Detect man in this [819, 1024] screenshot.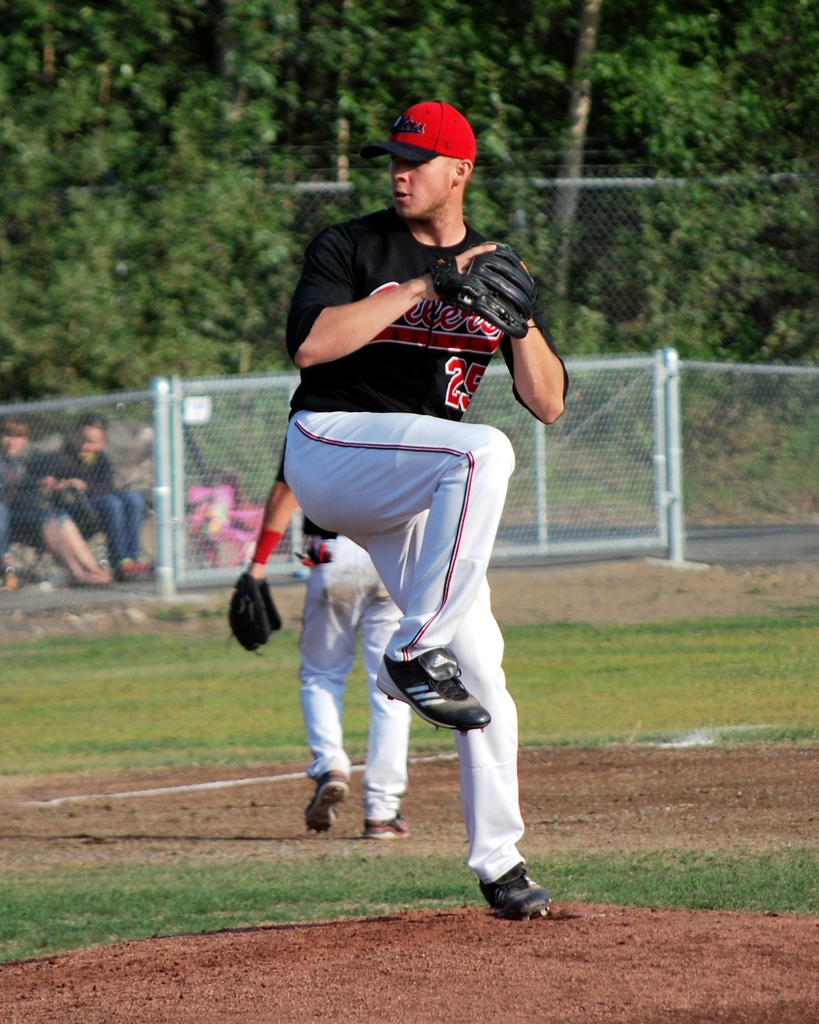
Detection: 0 410 111 577.
